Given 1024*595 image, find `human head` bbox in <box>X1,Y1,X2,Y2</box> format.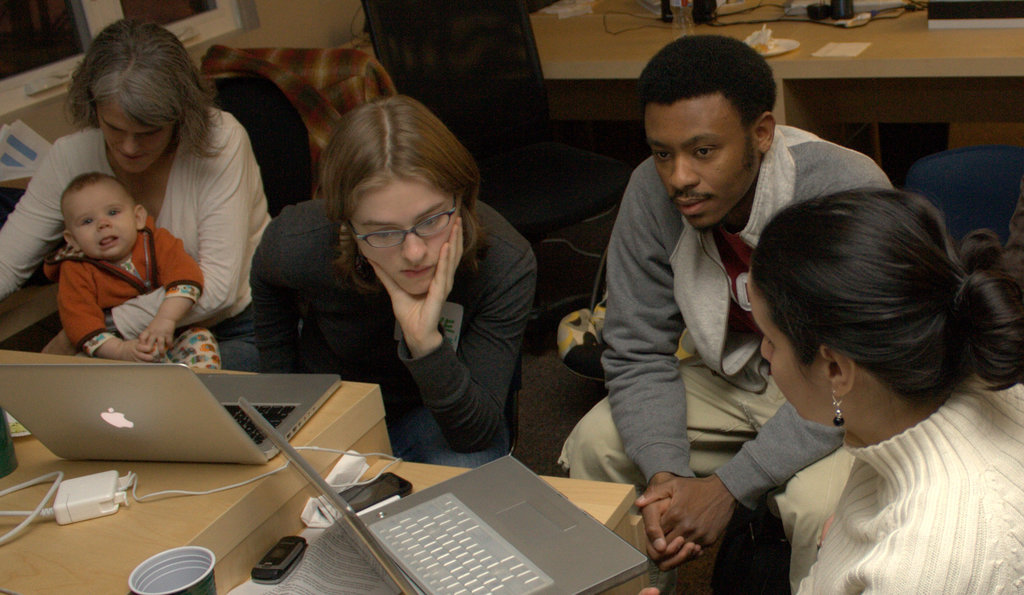
<box>52,168,149,264</box>.
